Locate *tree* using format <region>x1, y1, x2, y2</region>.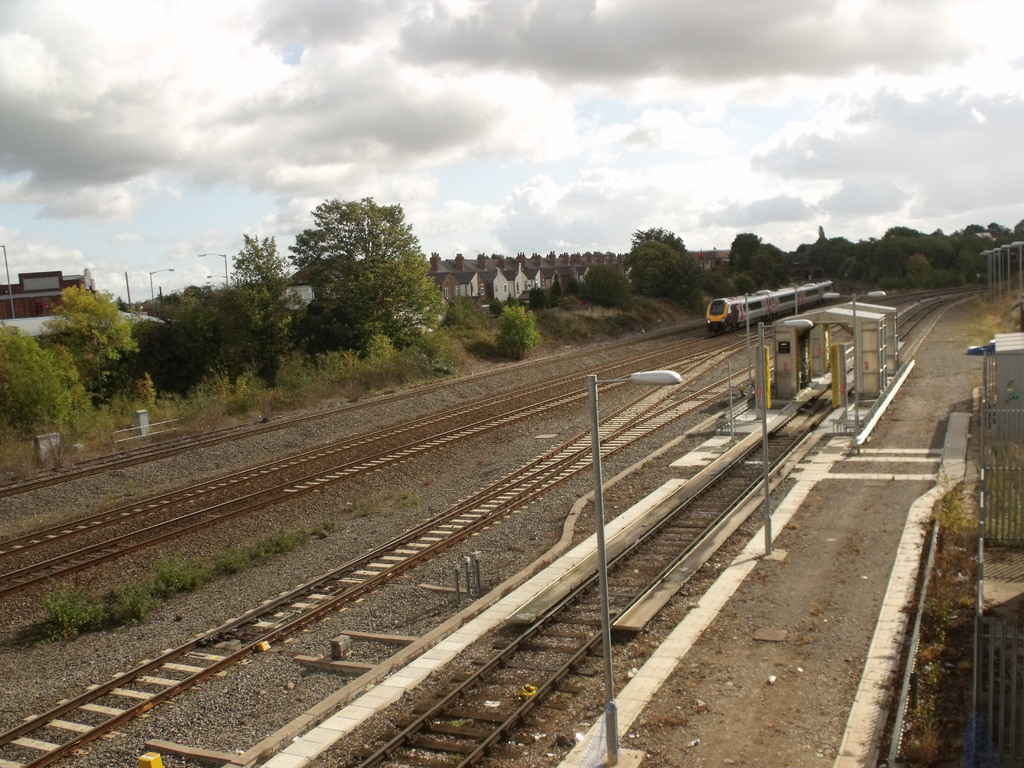
<region>285, 175, 439, 365</region>.
